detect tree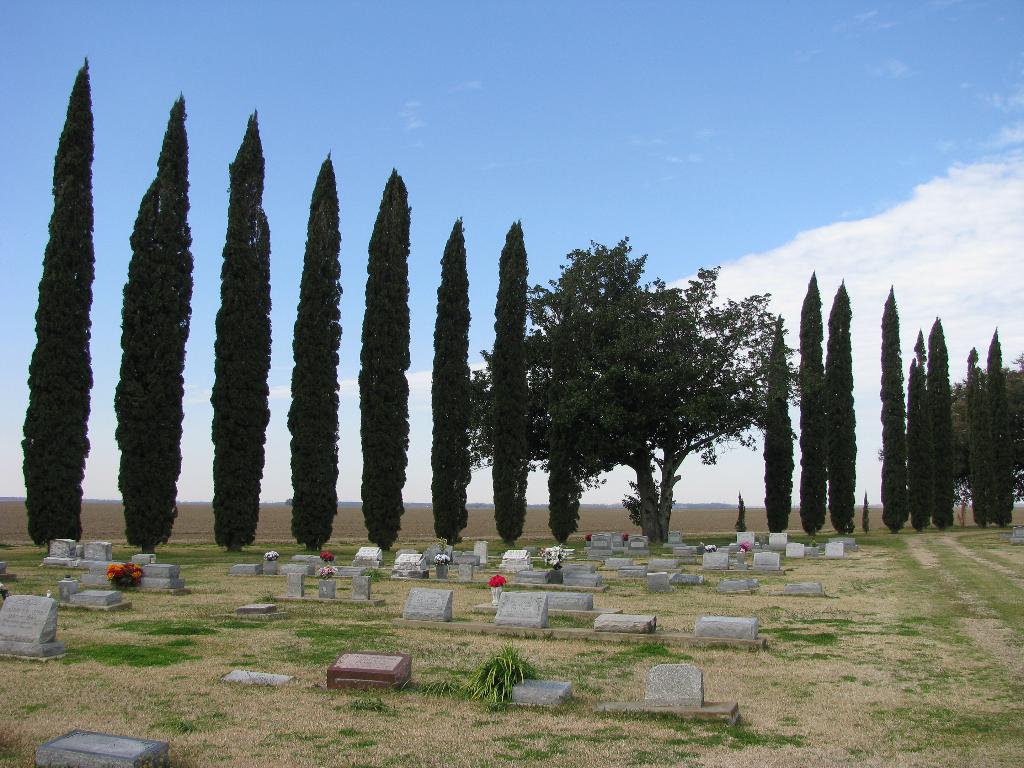
<bbox>761, 311, 798, 536</bbox>
